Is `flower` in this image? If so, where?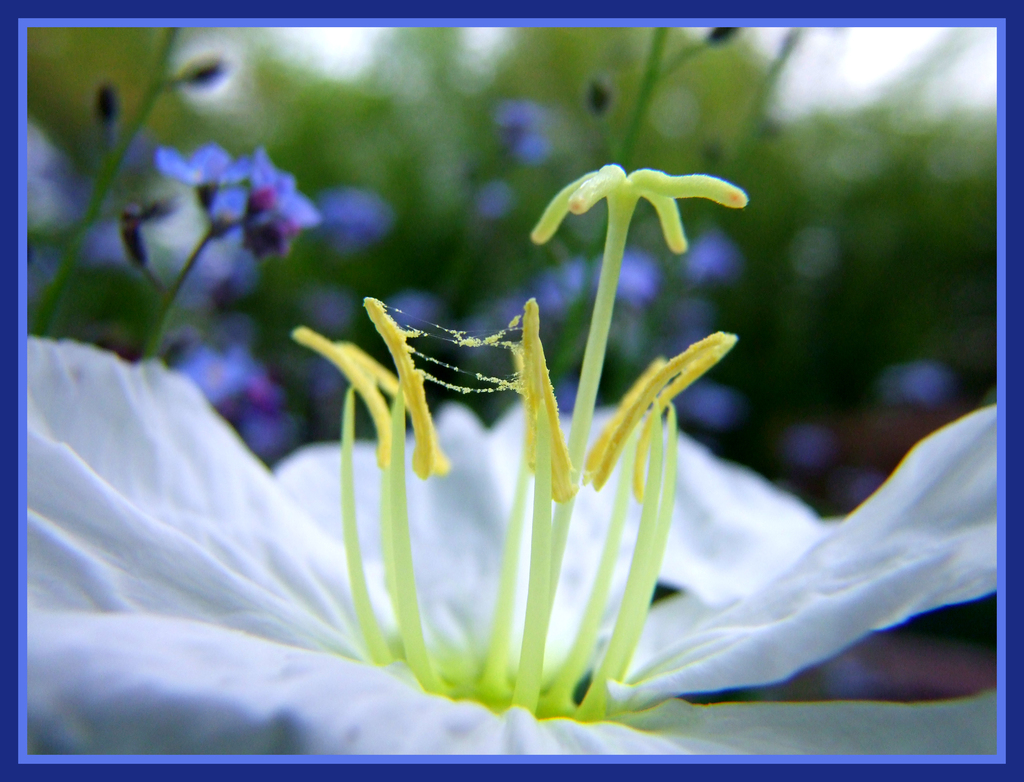
Yes, at 307/356/355/409.
